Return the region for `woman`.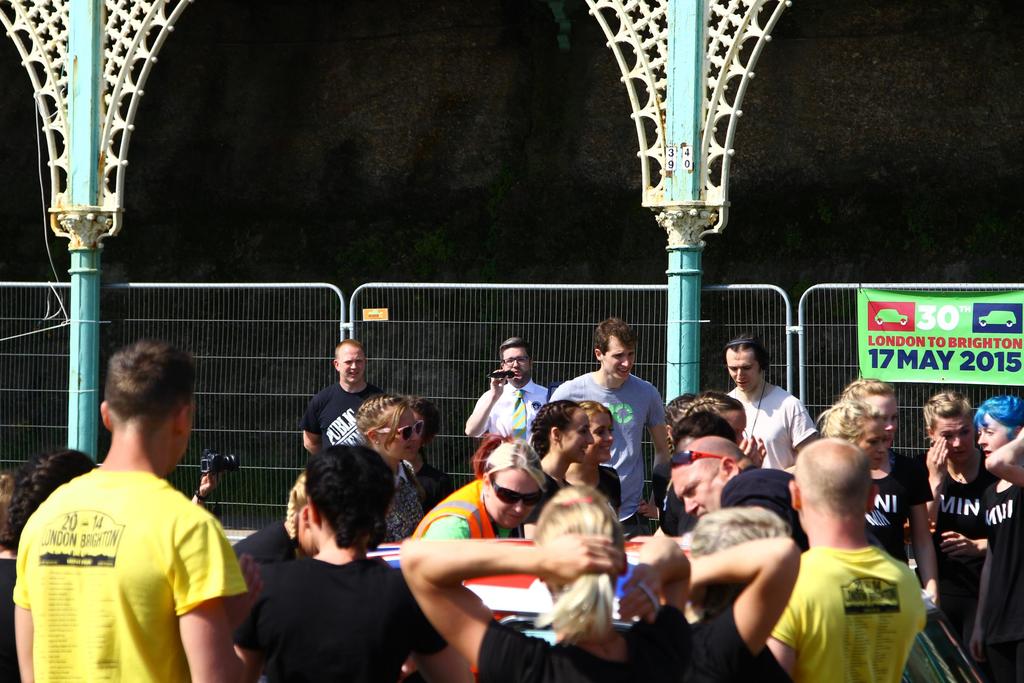
bbox(227, 472, 321, 682).
